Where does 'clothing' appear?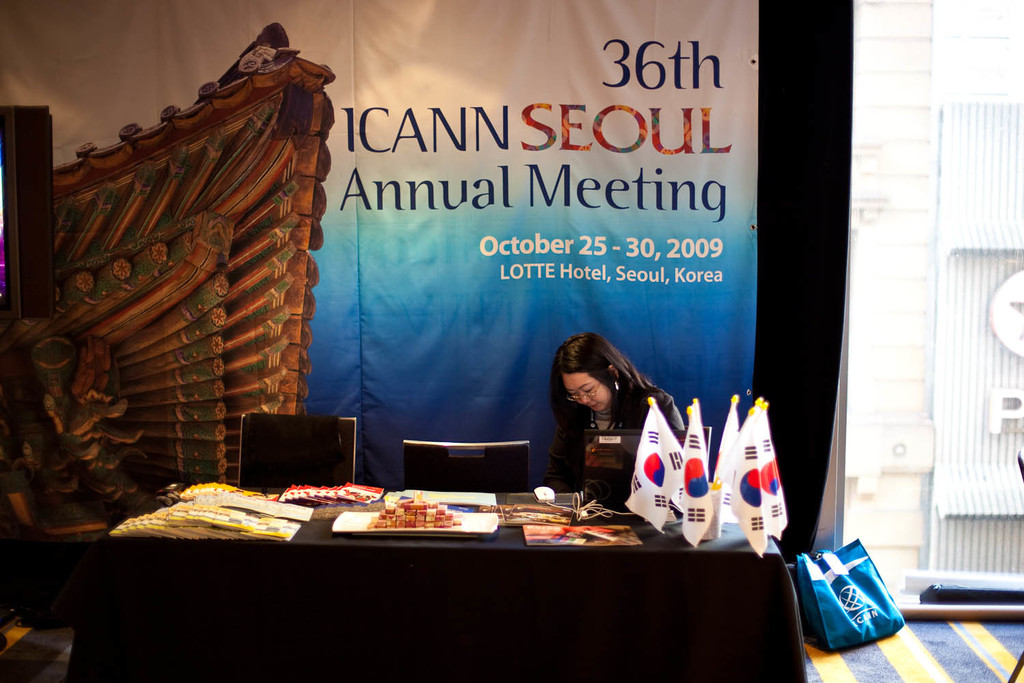
Appears at select_region(527, 359, 670, 501).
